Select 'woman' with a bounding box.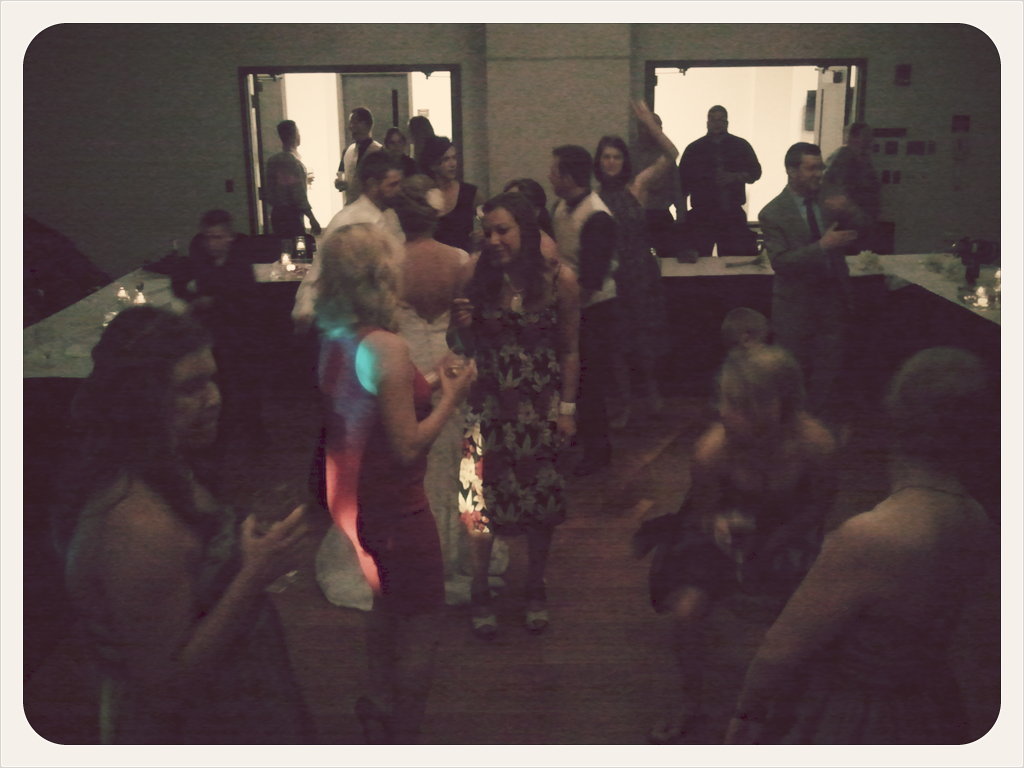
649:344:858:745.
